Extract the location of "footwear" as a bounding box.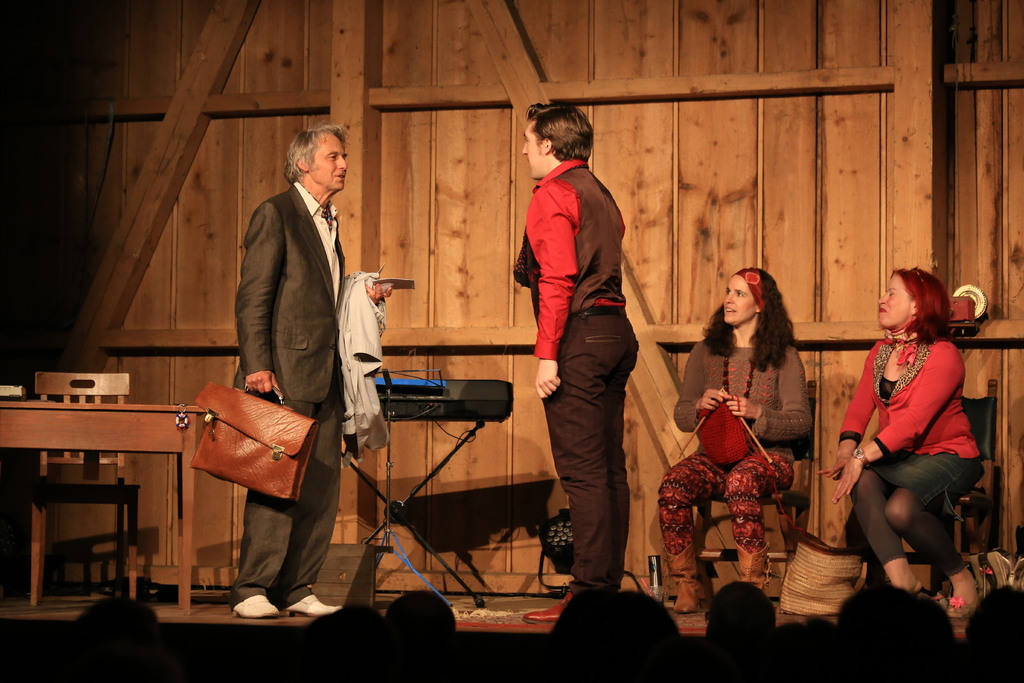
675:580:703:617.
